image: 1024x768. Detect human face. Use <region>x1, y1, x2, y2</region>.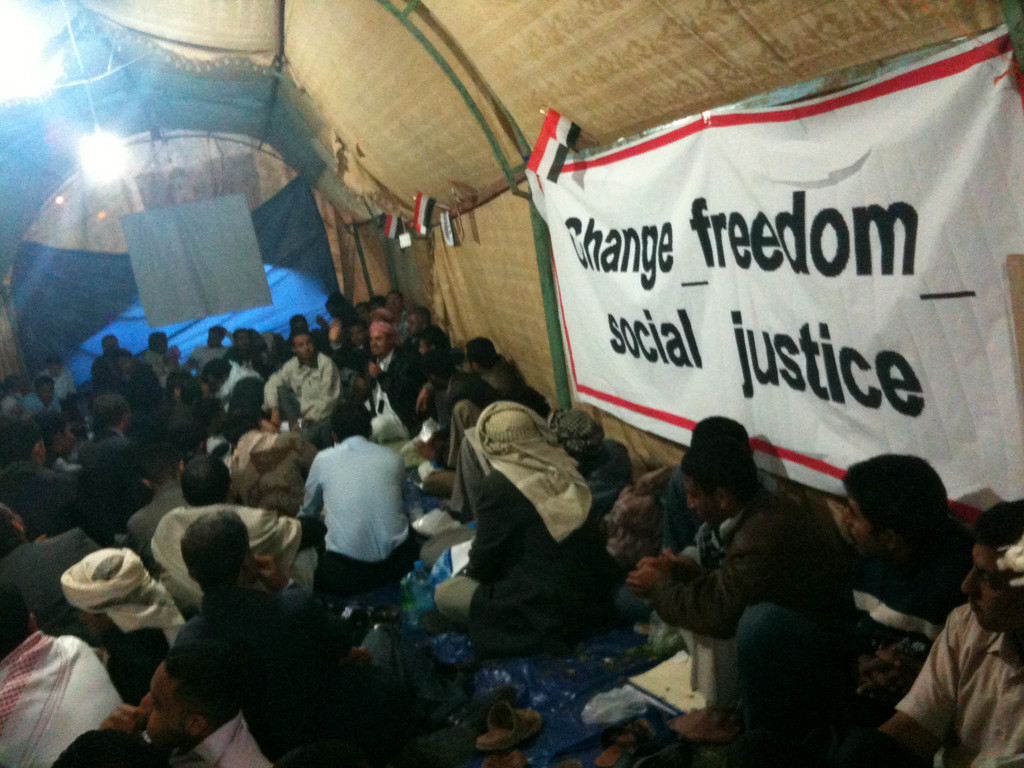
<region>352, 326, 365, 341</region>.
